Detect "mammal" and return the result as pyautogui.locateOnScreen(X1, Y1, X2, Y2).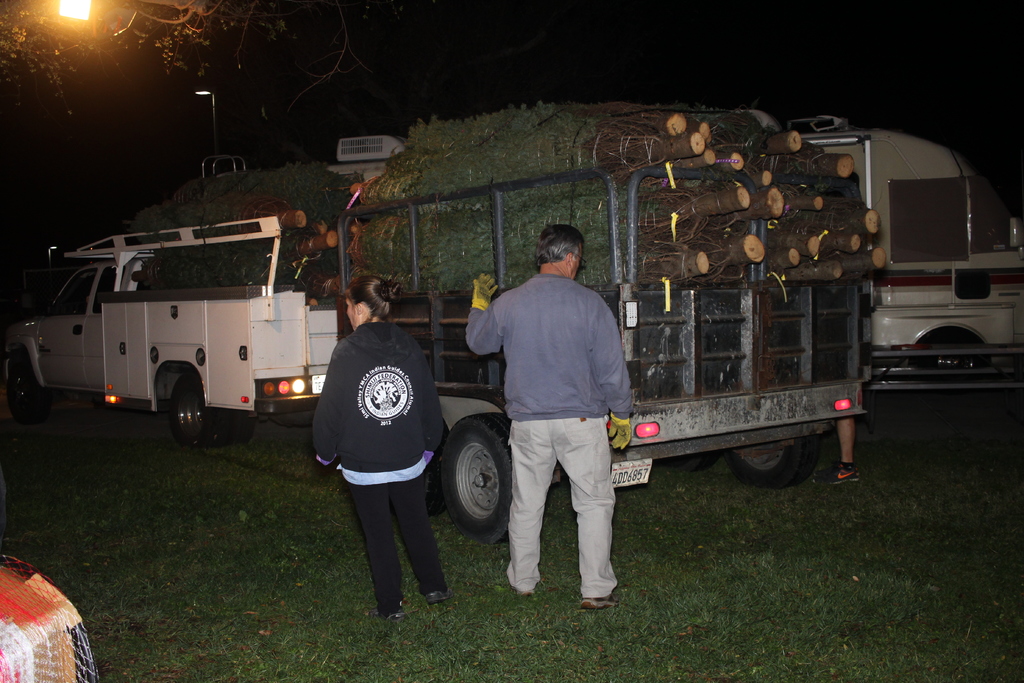
pyautogui.locateOnScreen(474, 219, 643, 607).
